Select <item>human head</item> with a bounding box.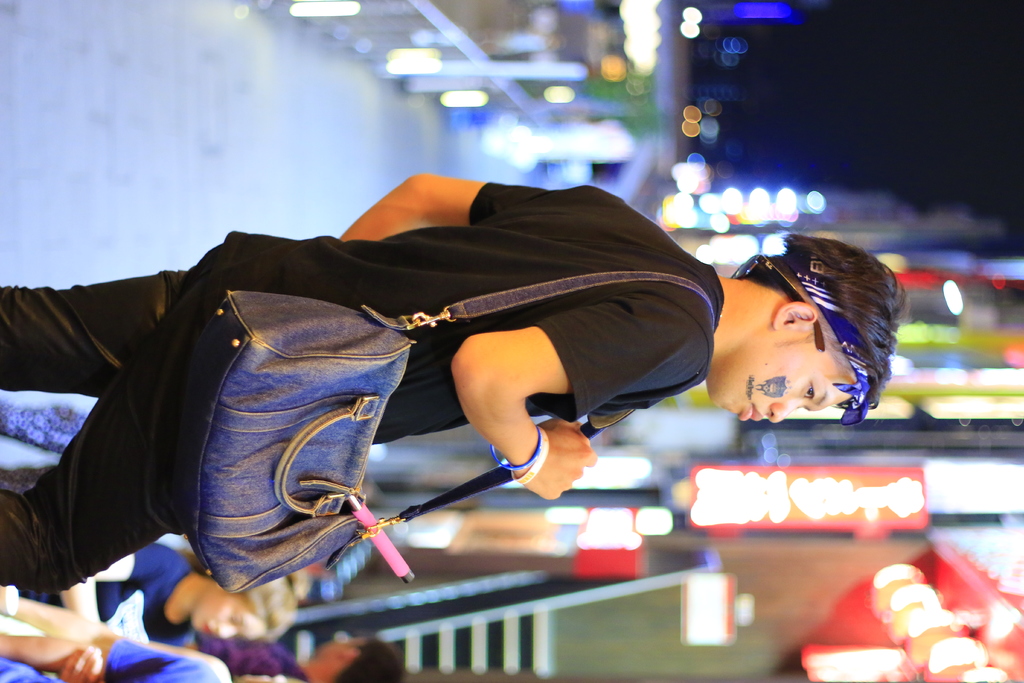
bbox=(184, 576, 300, 648).
